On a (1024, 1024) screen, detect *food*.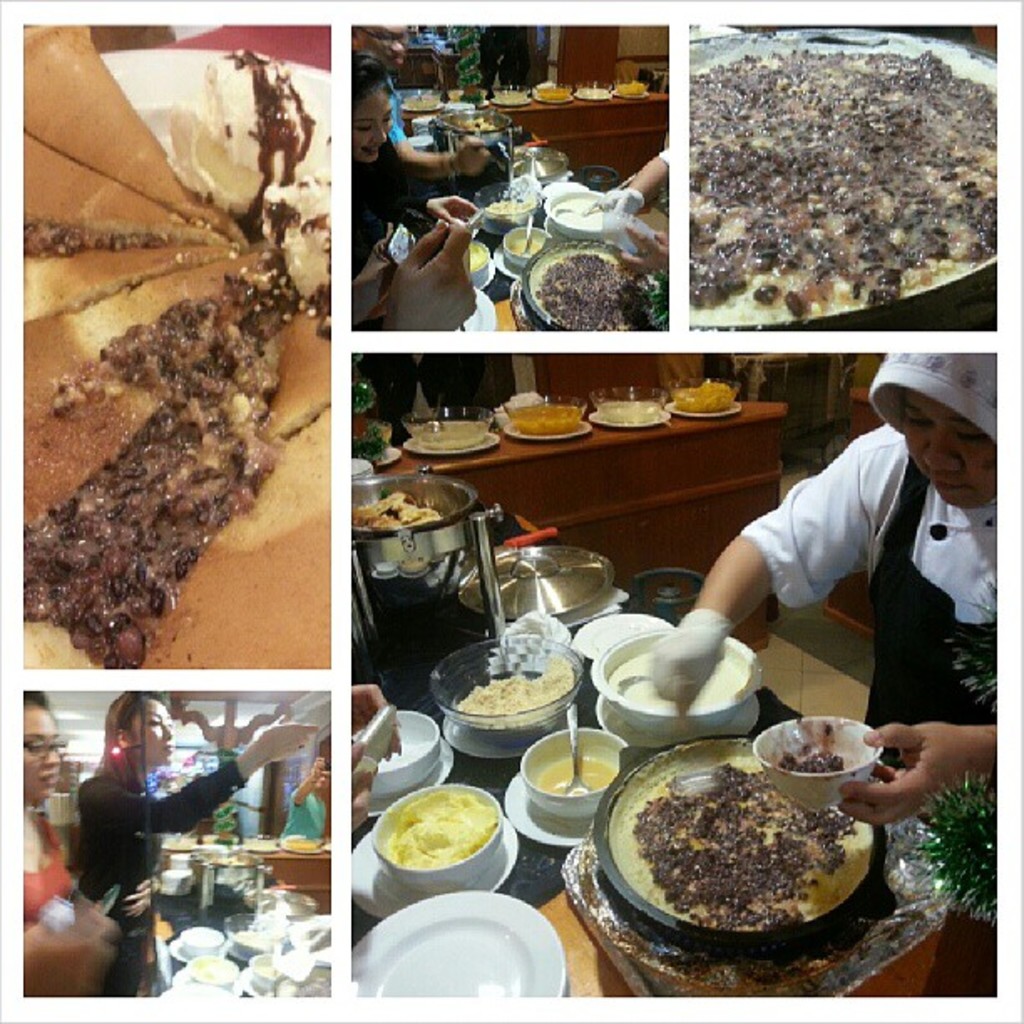
bbox=[452, 653, 577, 748].
